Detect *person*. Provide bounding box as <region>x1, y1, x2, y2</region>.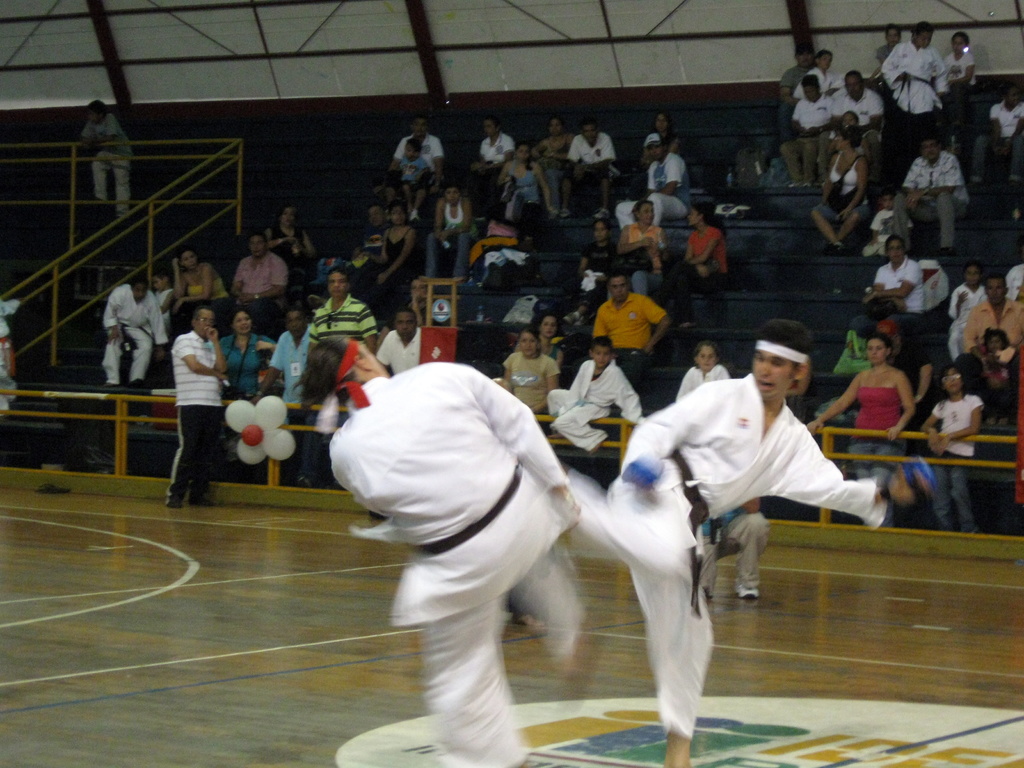
<region>948, 264, 986, 360</region>.
